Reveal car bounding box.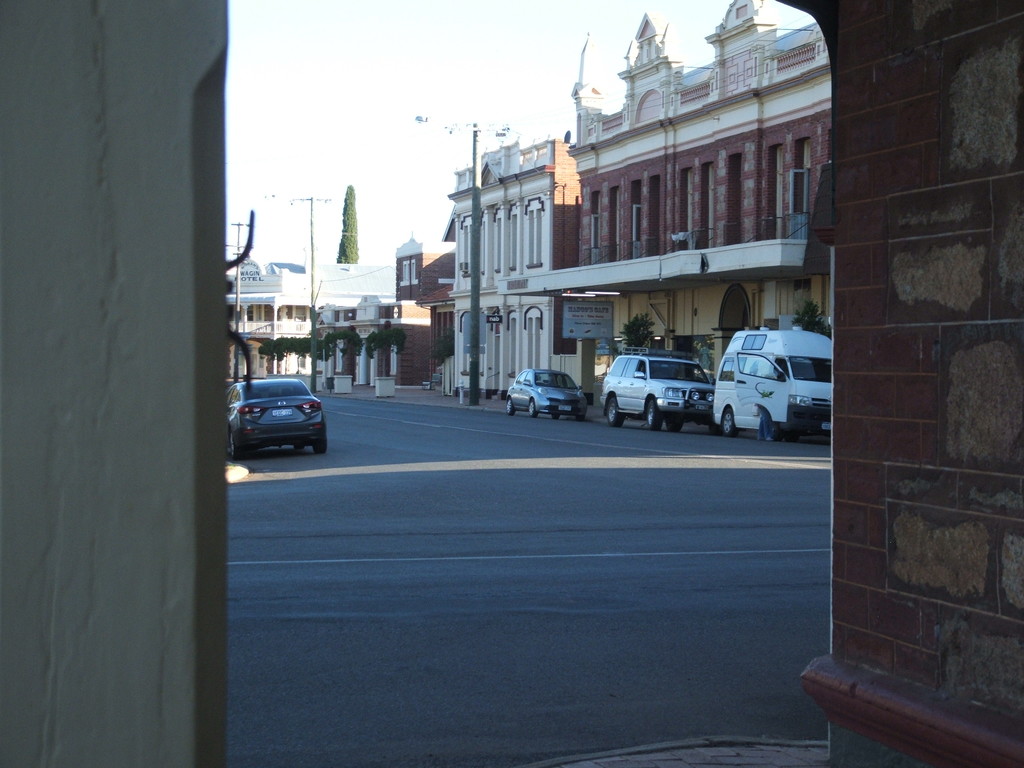
Revealed: [598,345,715,426].
